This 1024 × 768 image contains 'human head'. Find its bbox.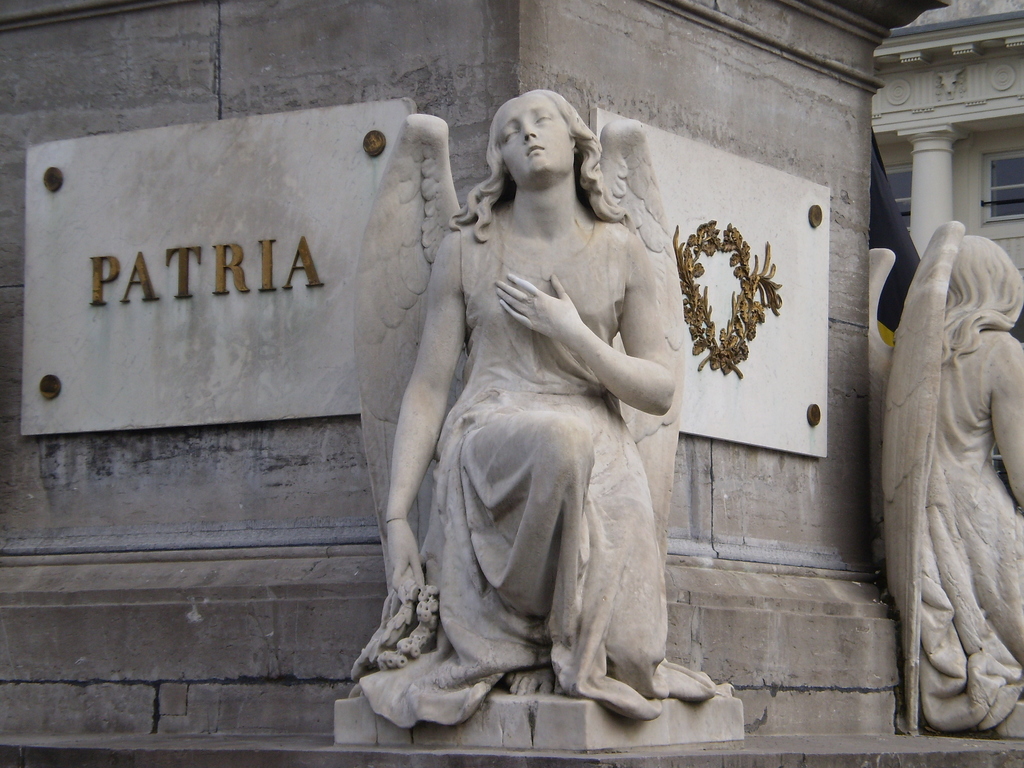
rect(481, 83, 599, 211).
